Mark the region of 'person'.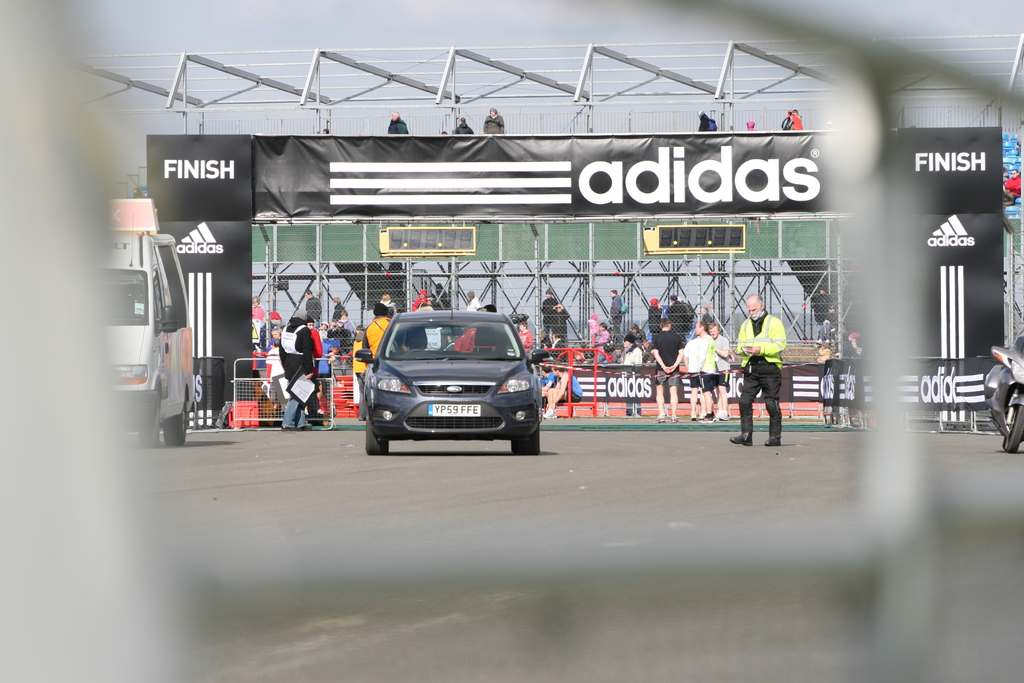
Region: region(483, 105, 506, 138).
